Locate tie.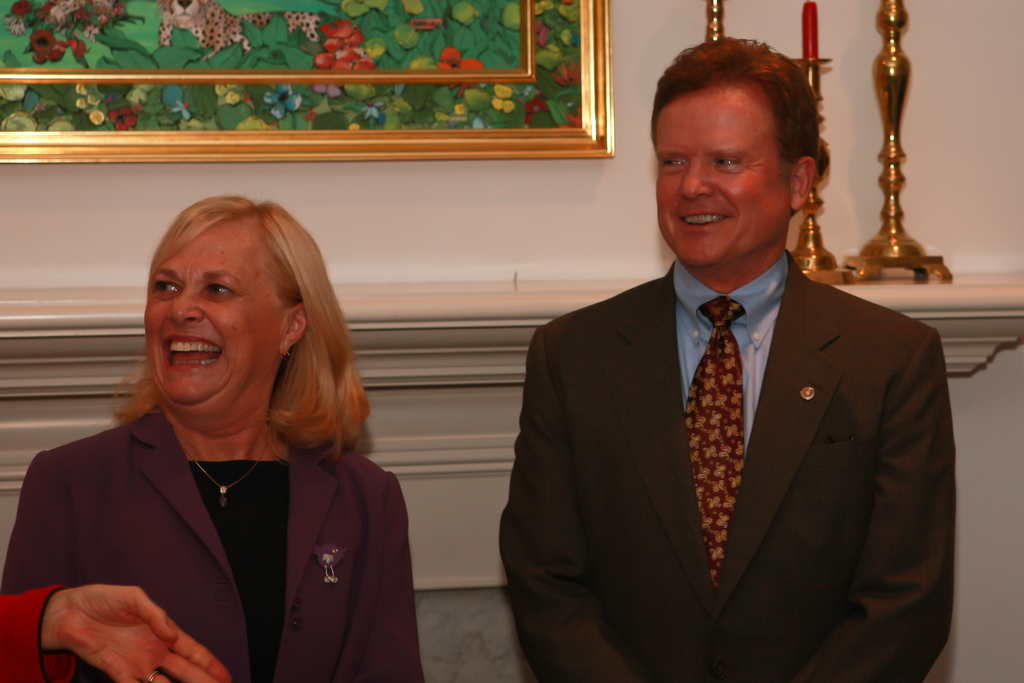
Bounding box: box(677, 293, 751, 589).
